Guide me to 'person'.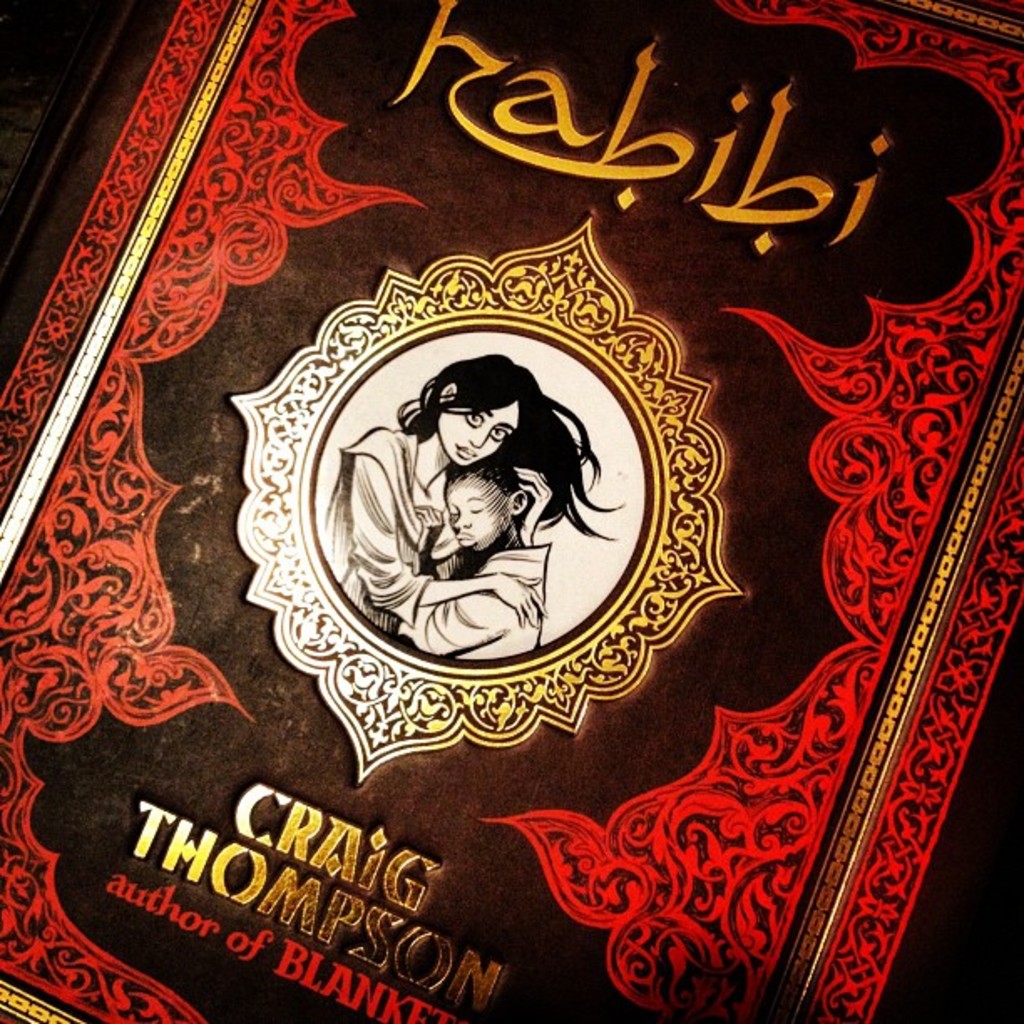
Guidance: {"left": 398, "top": 455, "right": 552, "bottom": 664}.
